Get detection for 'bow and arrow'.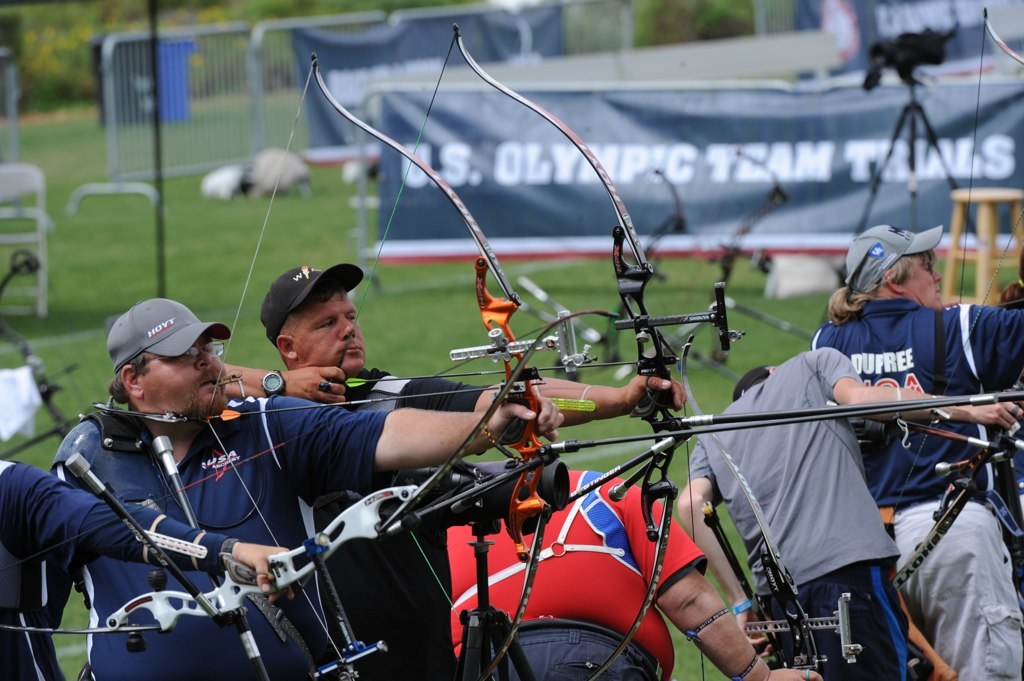
Detection: select_region(674, 337, 854, 680).
